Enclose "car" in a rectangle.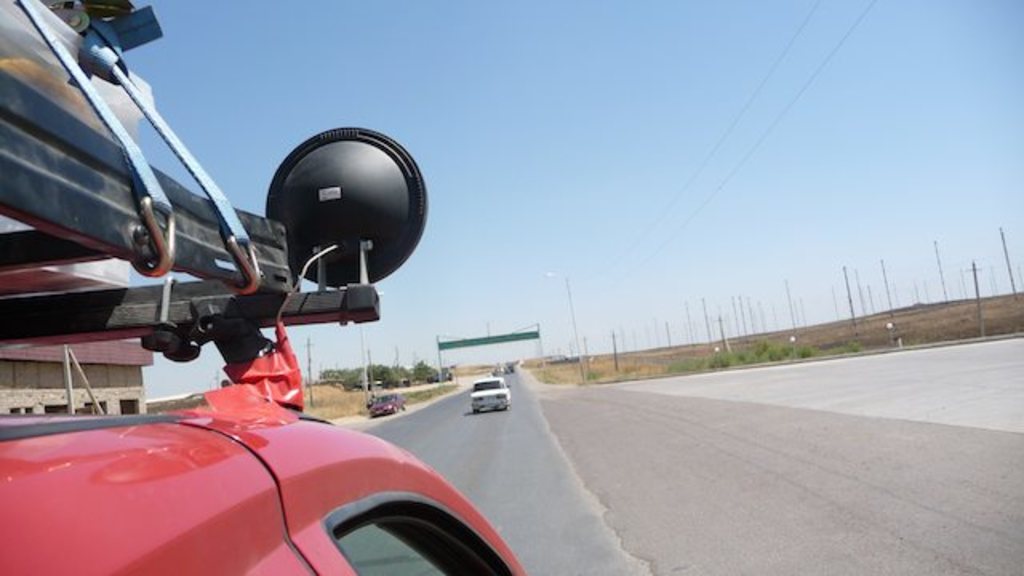
[x1=470, y1=378, x2=512, y2=416].
